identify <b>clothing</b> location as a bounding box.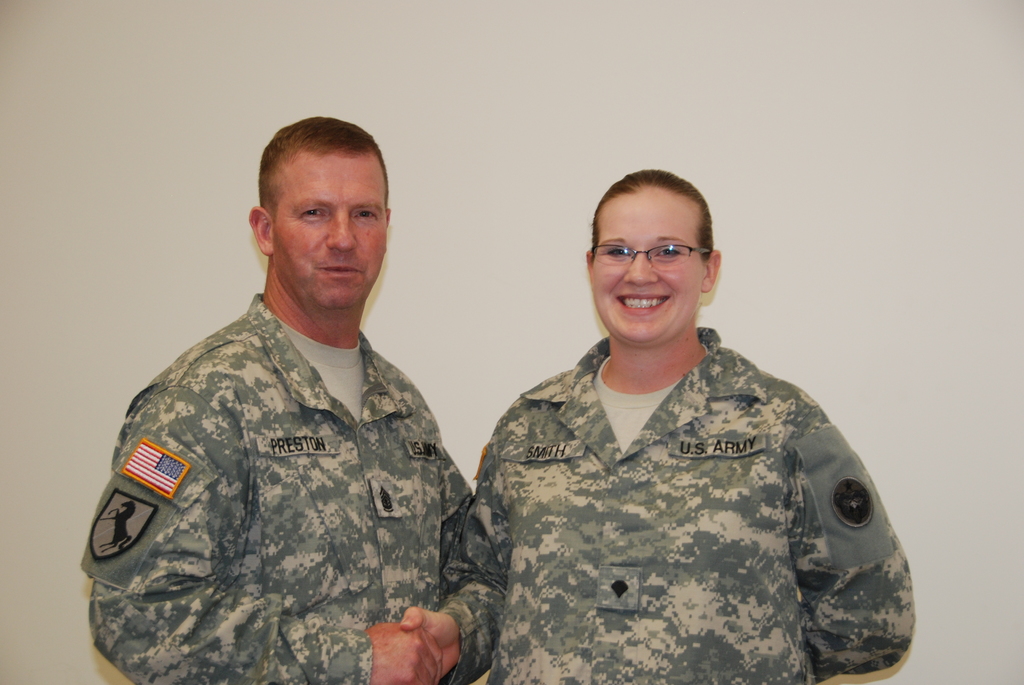
(434, 322, 915, 684).
